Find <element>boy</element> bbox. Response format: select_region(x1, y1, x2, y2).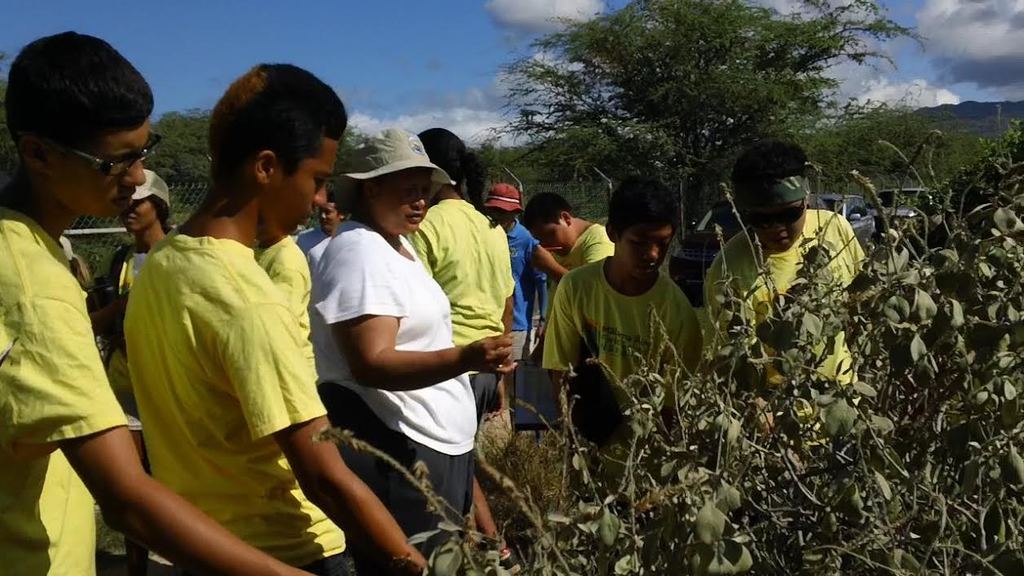
select_region(116, 59, 432, 575).
